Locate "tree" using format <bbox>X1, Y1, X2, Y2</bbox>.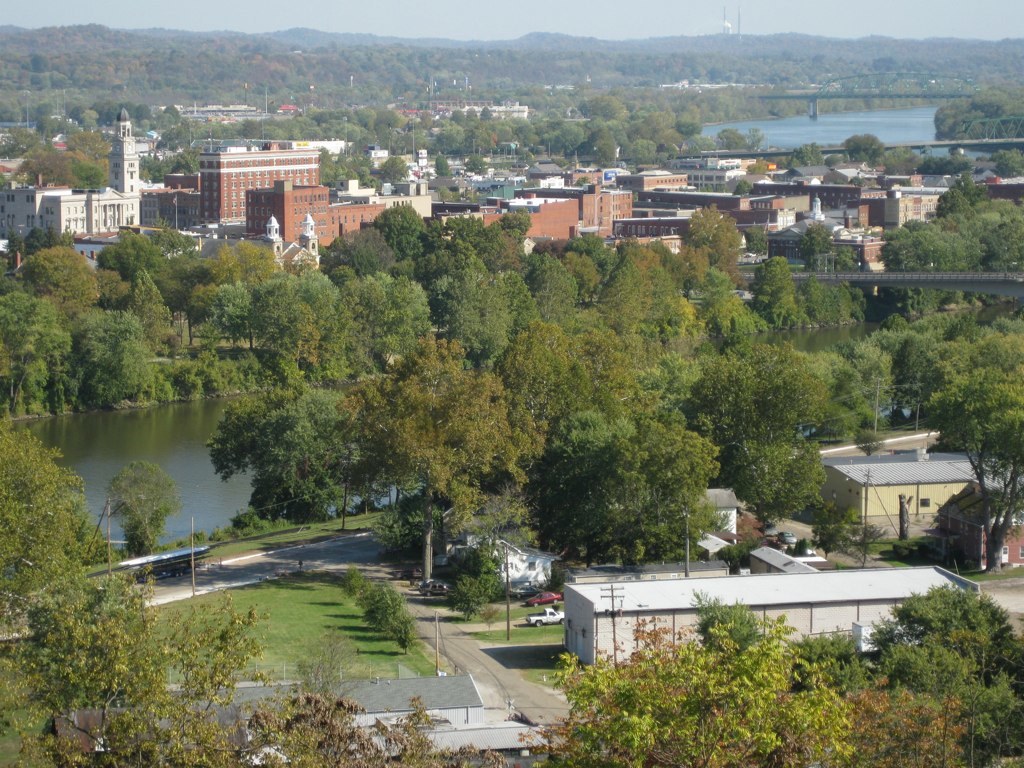
<bbox>917, 152, 977, 187</bbox>.
